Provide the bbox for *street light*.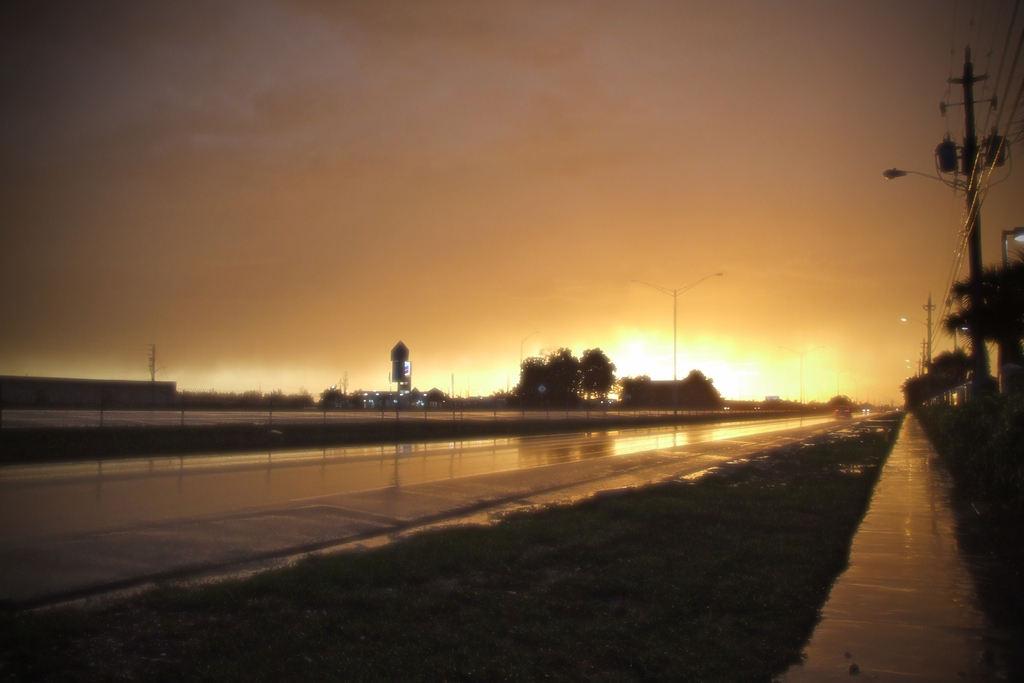
[518, 323, 540, 378].
